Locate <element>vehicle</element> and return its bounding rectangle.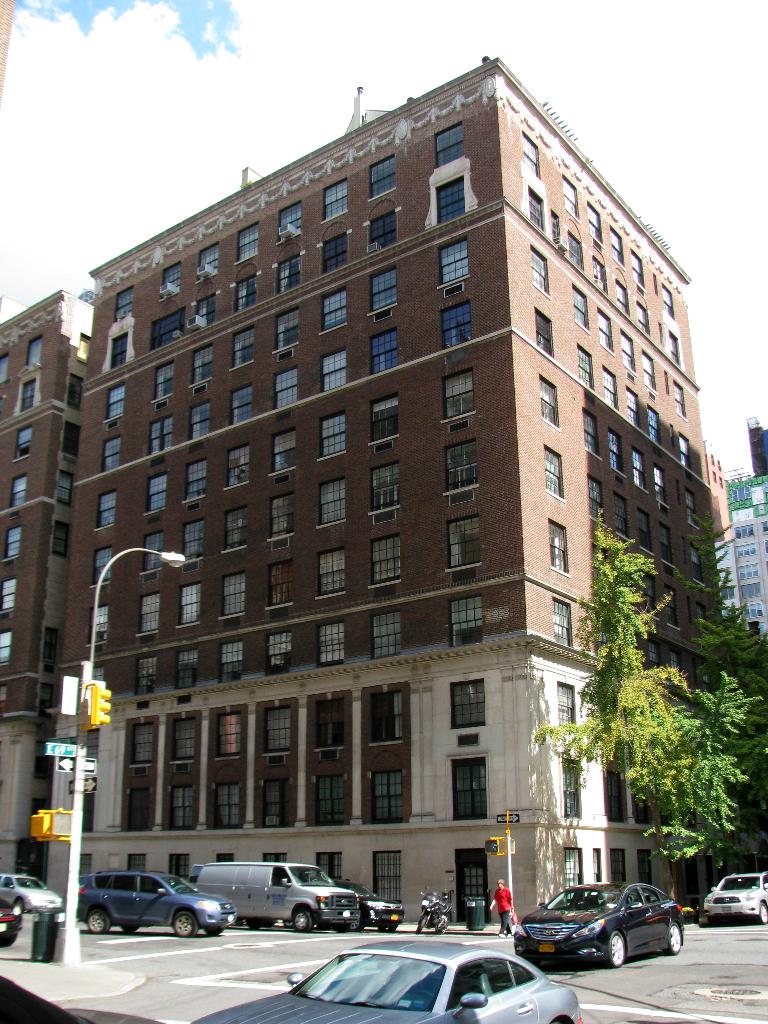
detection(331, 879, 403, 933).
